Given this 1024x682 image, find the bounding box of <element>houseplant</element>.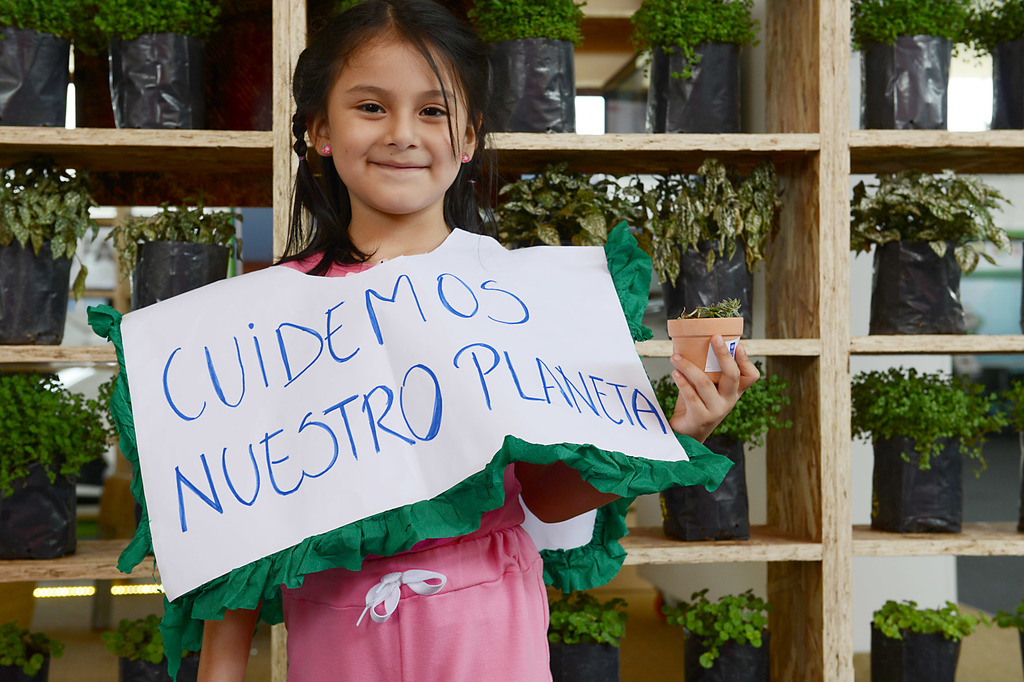
645 353 797 536.
